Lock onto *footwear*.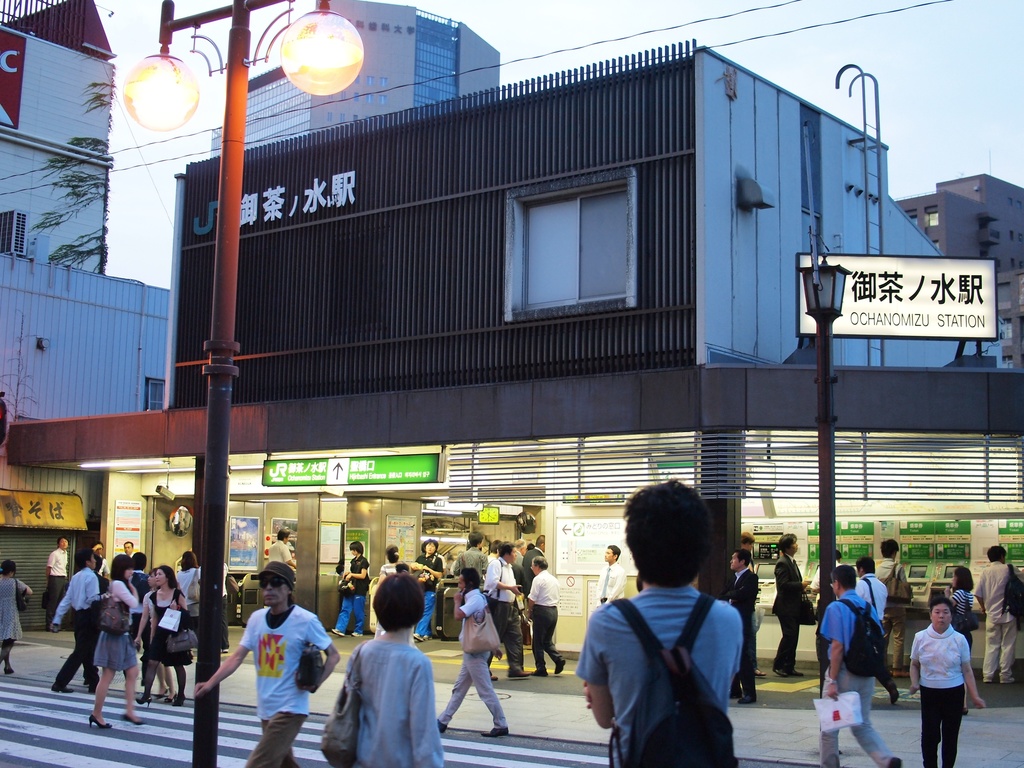
Locked: bbox(556, 659, 562, 677).
